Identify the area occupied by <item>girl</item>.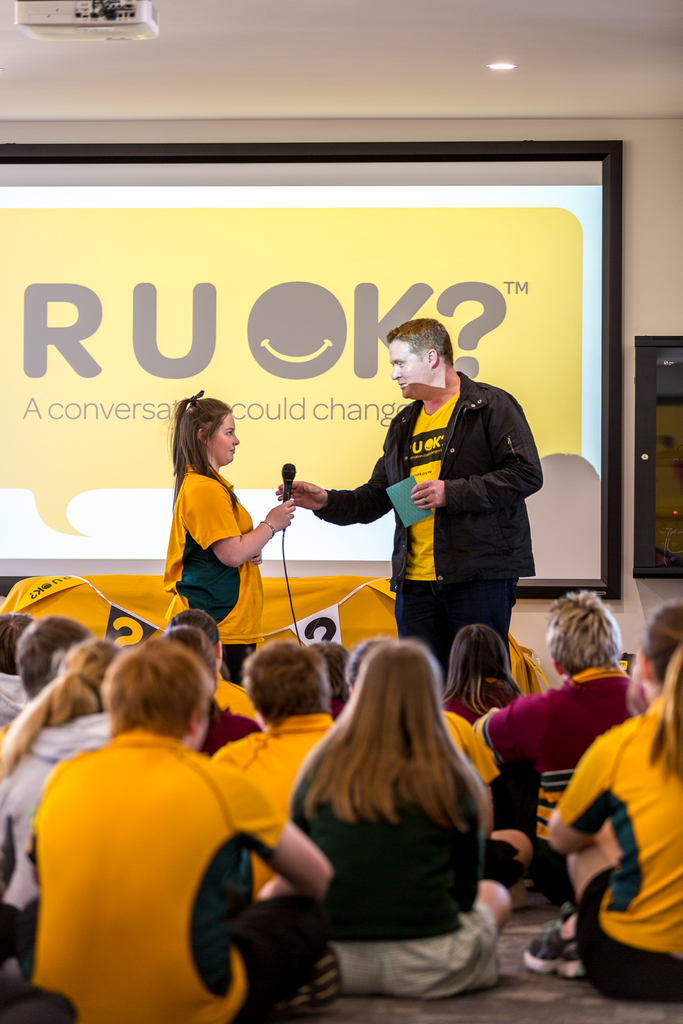
Area: 155,382,295,690.
